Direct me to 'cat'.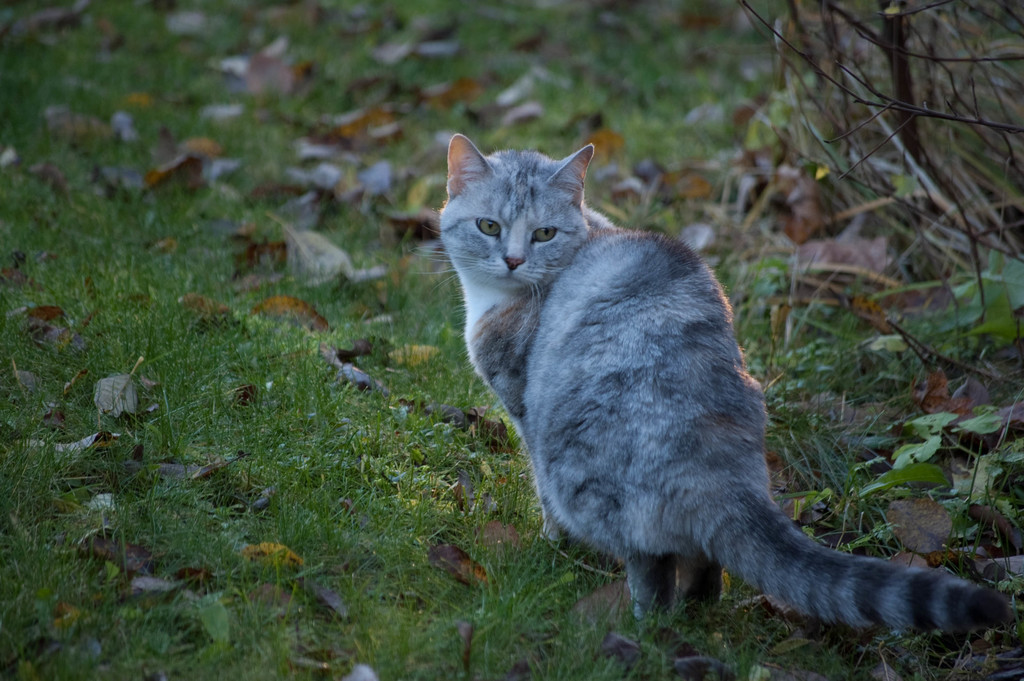
Direction: (408,134,1012,625).
